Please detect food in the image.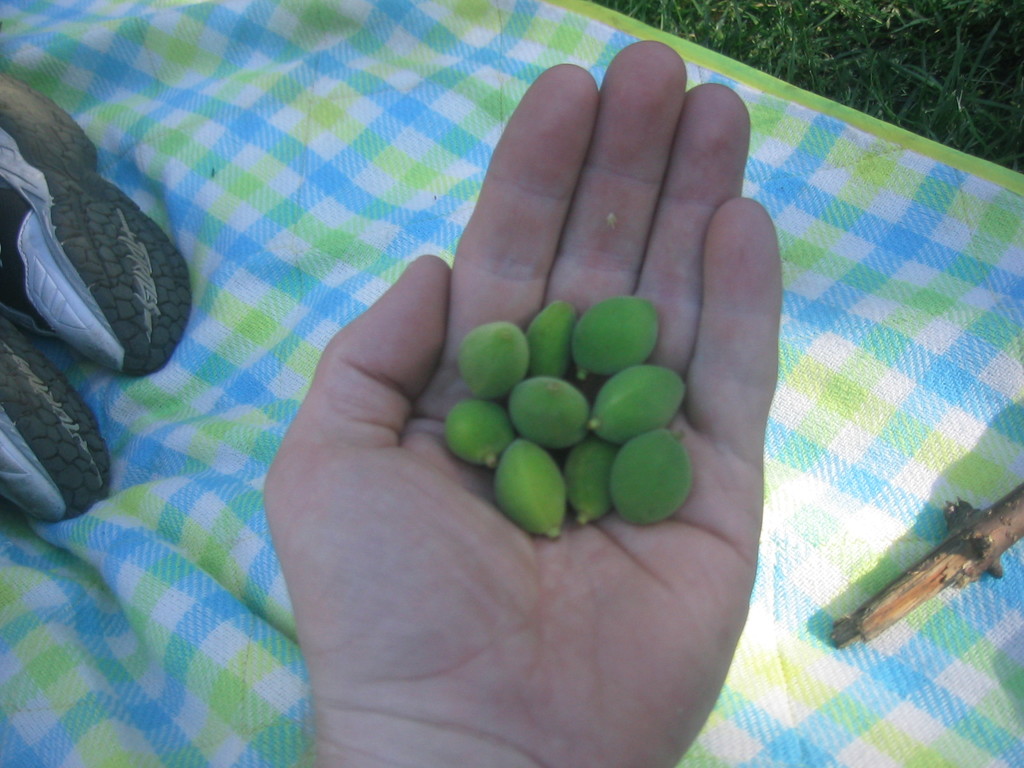
(508,376,592,451).
